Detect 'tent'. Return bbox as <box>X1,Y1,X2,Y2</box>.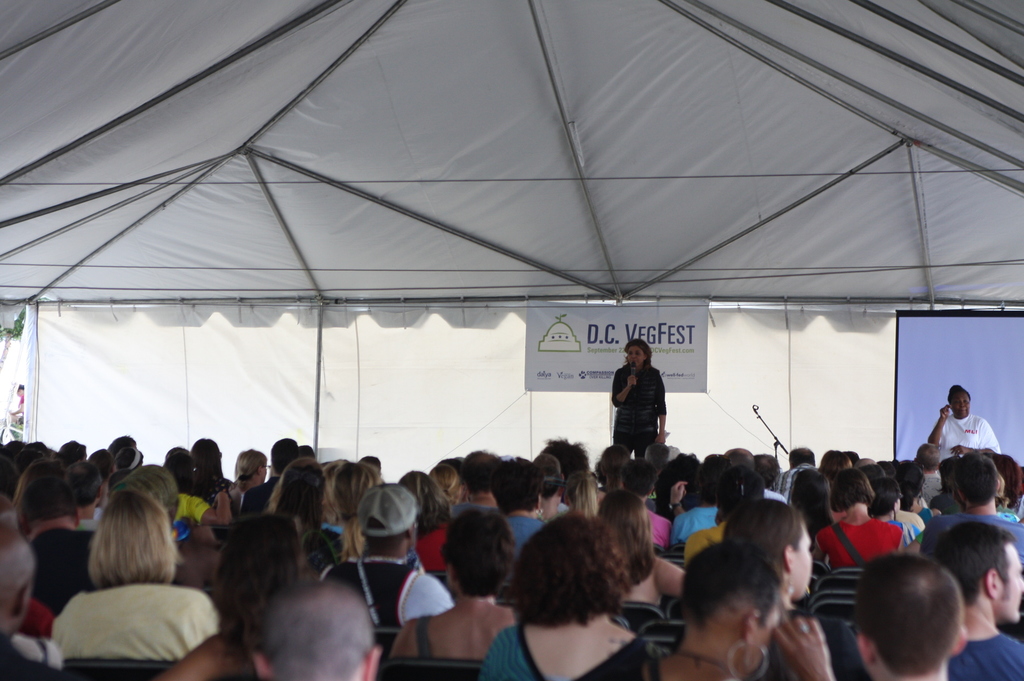
<box>0,0,1023,483</box>.
